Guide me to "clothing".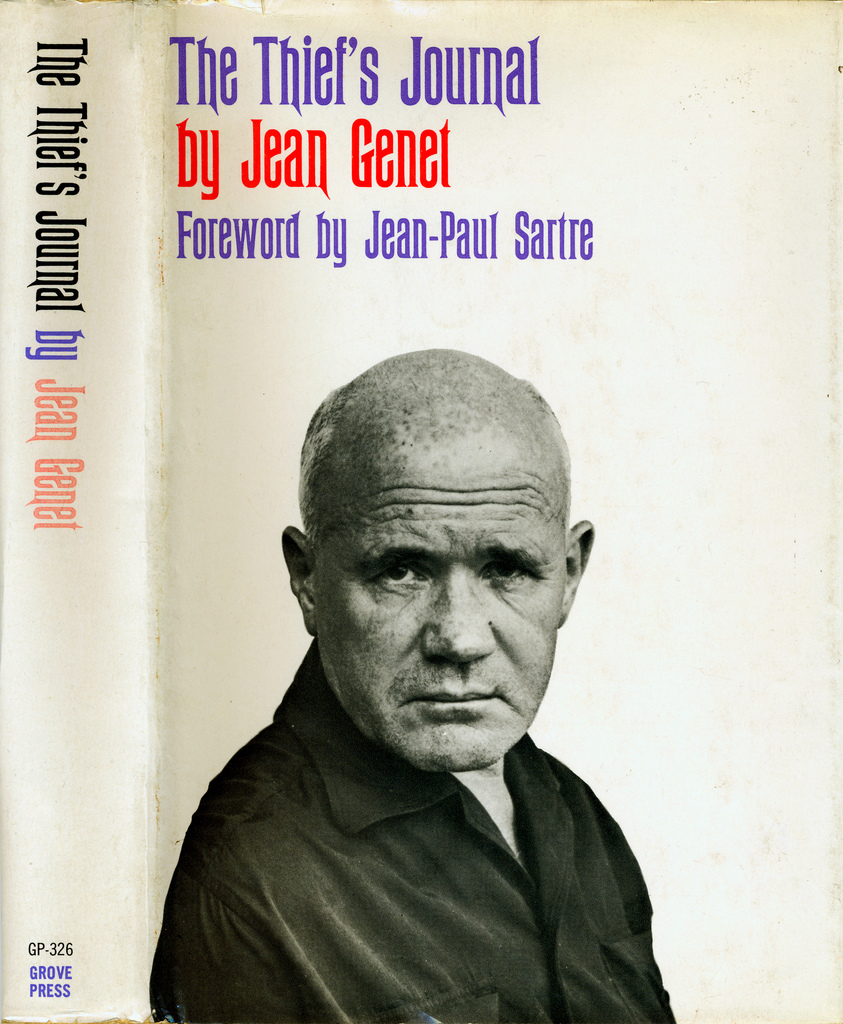
Guidance: (x1=146, y1=640, x2=674, y2=1023).
